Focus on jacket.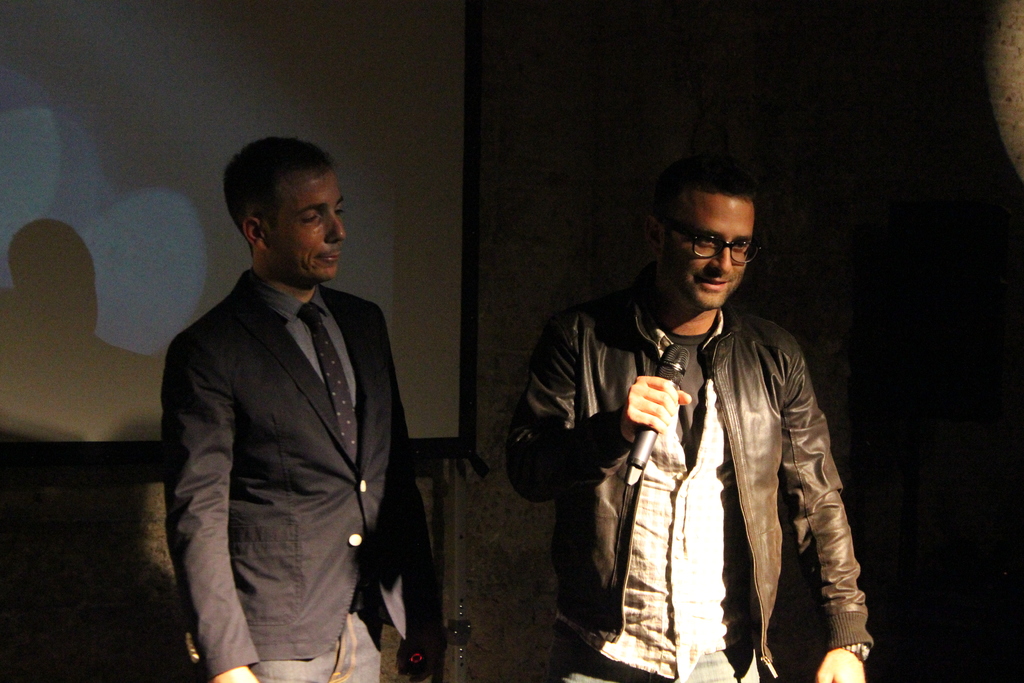
Focused at BBox(524, 255, 890, 667).
